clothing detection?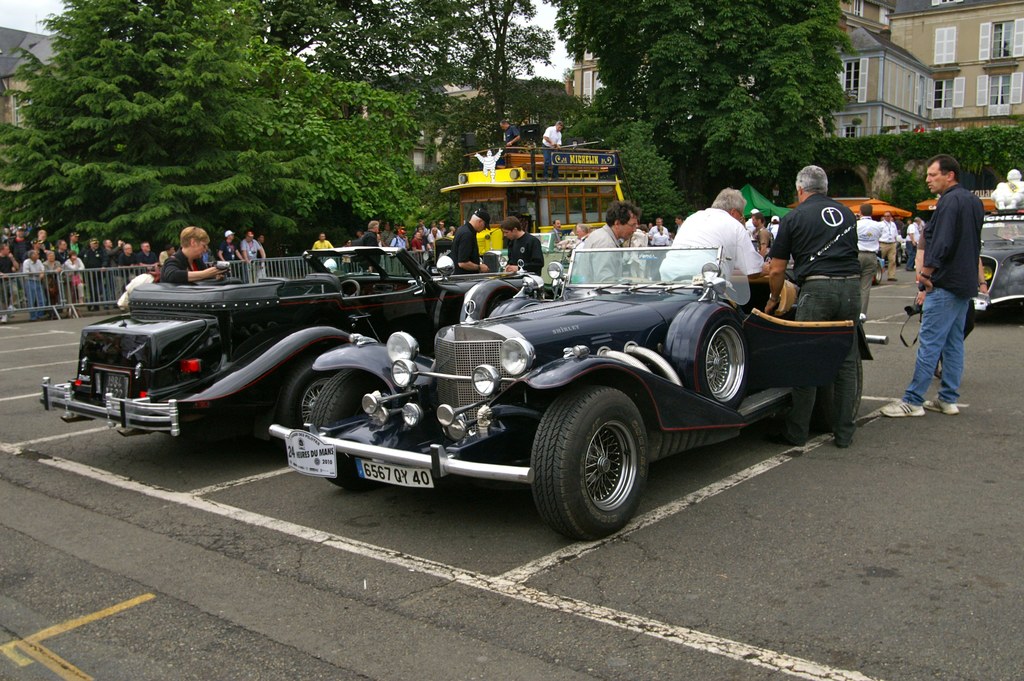
l=648, t=227, r=676, b=254
